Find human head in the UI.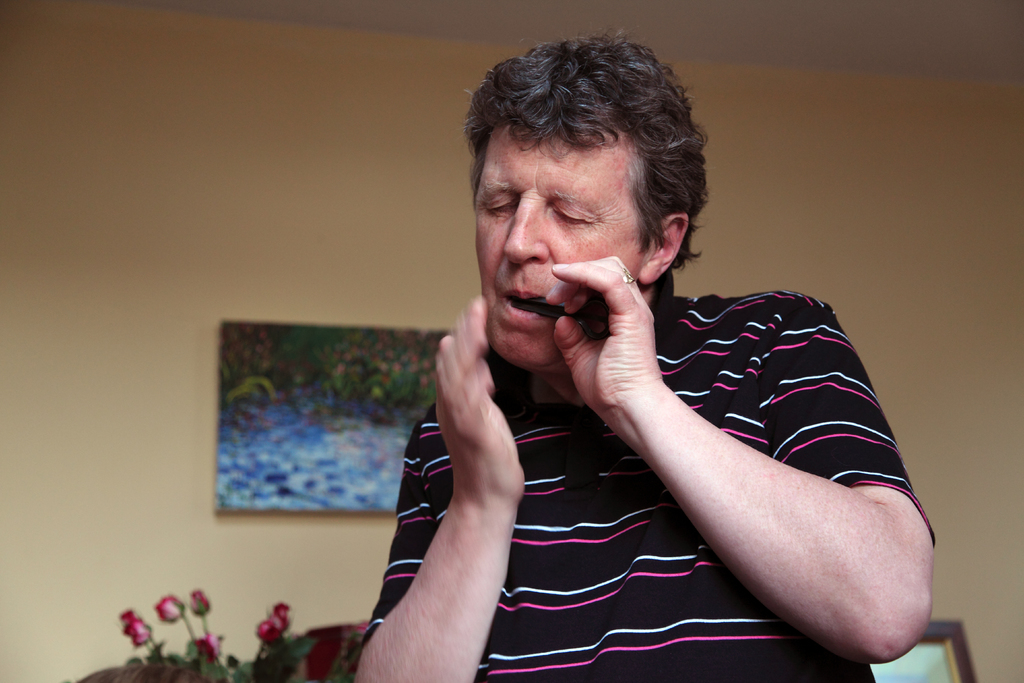
UI element at pyautogui.locateOnScreen(479, 45, 728, 388).
